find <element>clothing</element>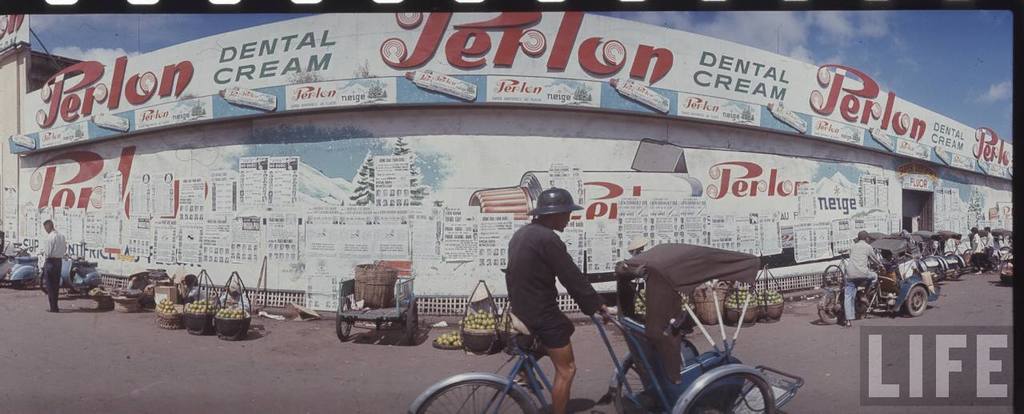
rect(218, 292, 252, 312)
